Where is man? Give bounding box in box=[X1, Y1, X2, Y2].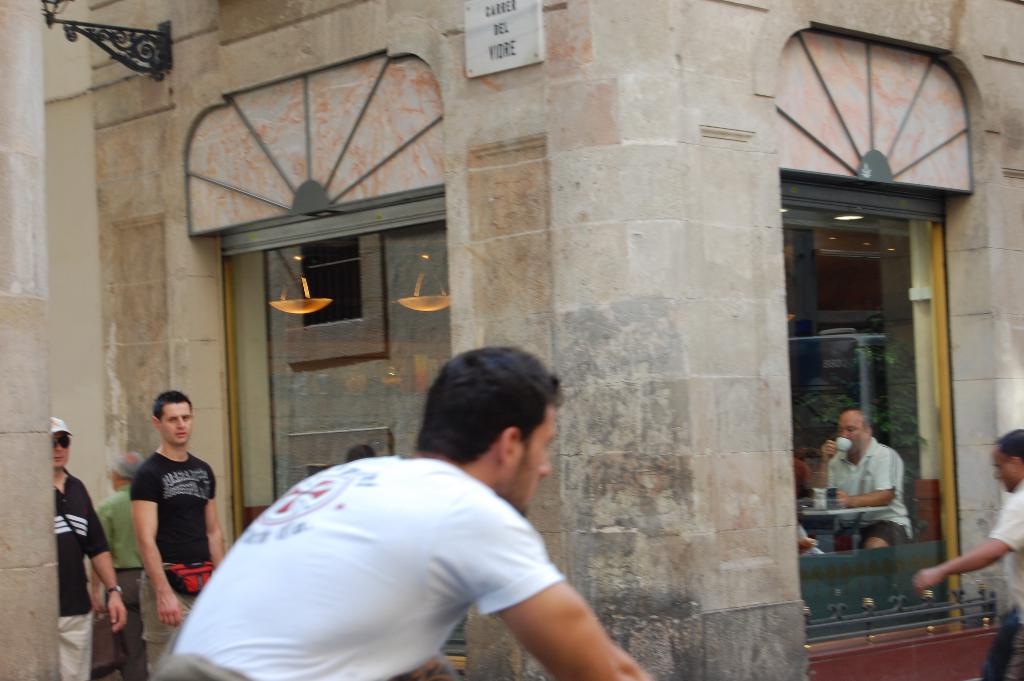
box=[166, 362, 646, 680].
